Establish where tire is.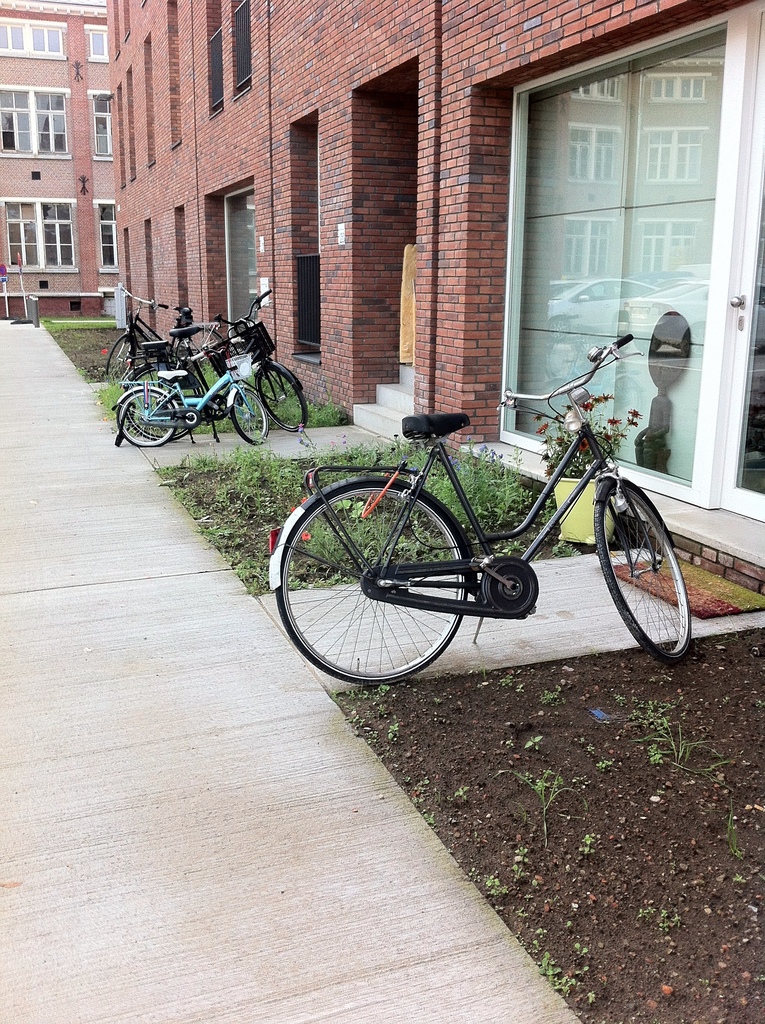
Established at 117:391:183:449.
